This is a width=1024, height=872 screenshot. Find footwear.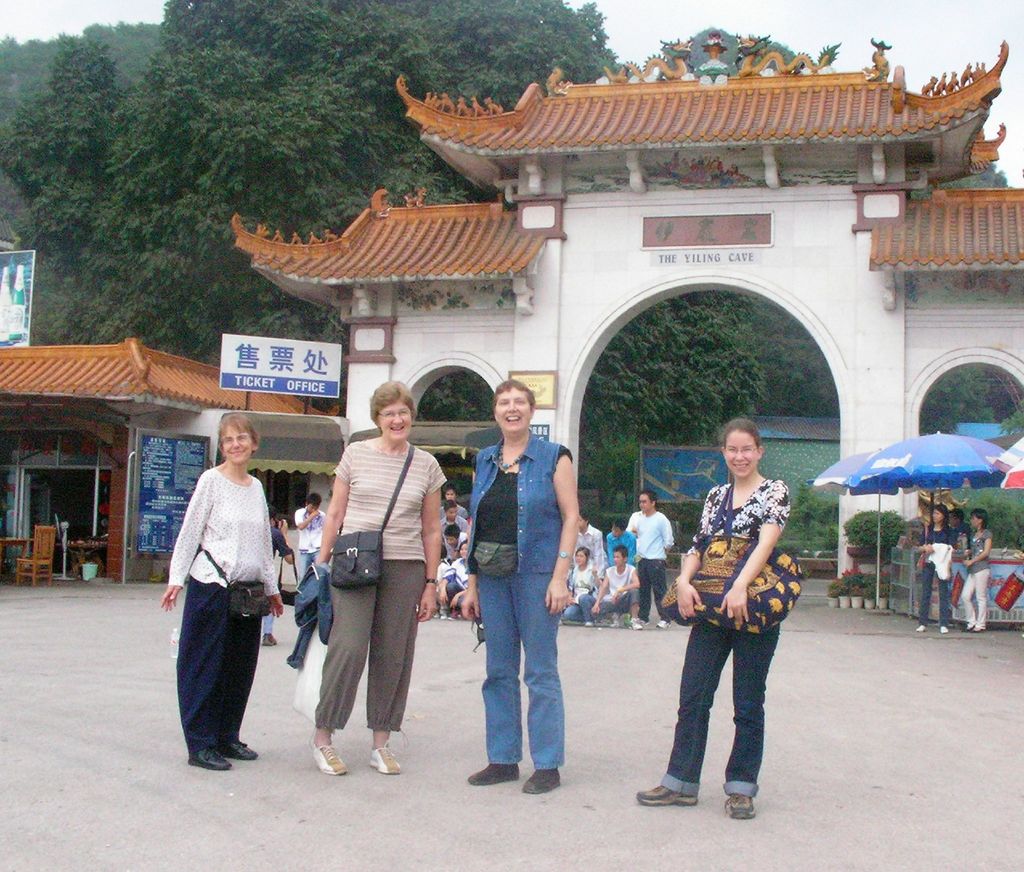
Bounding box: detection(468, 762, 522, 787).
